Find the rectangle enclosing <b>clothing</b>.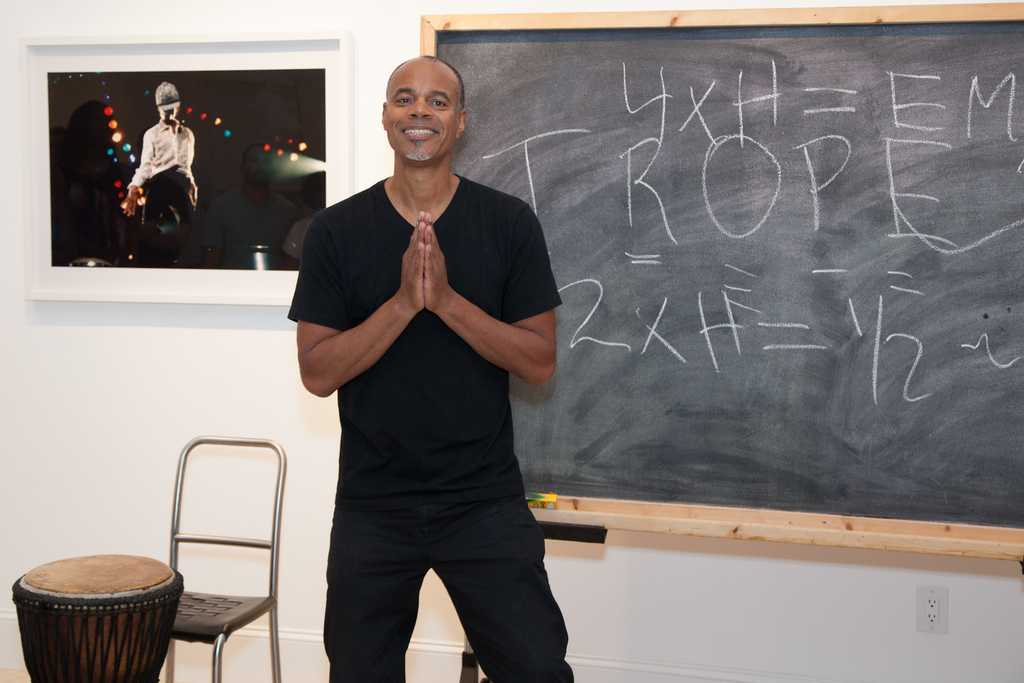
<bbox>285, 167, 577, 682</bbox>.
